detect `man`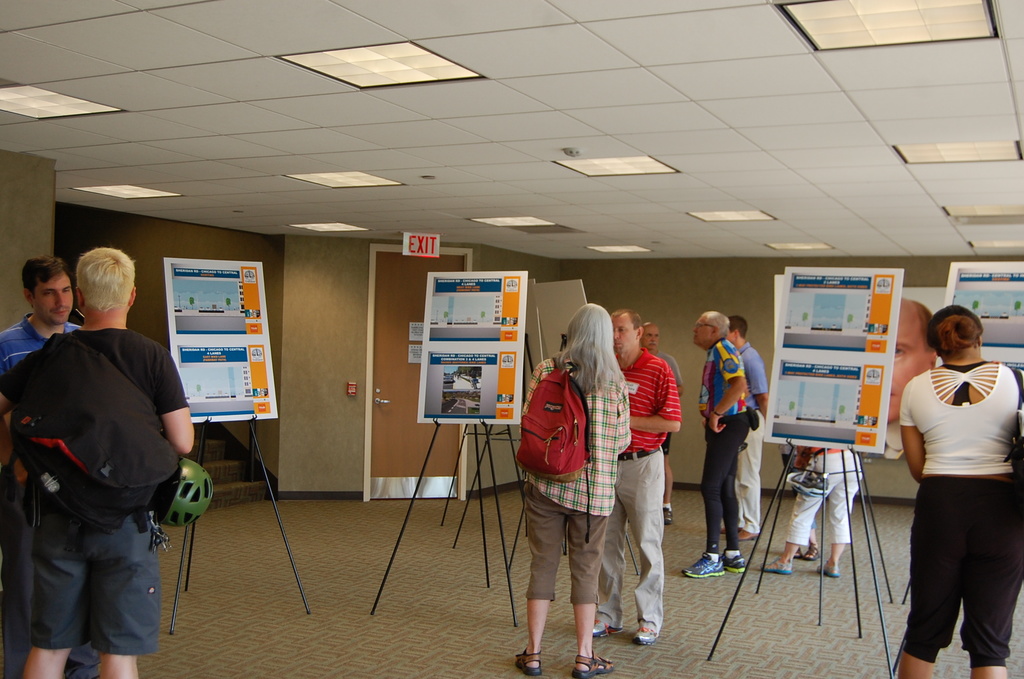
Rect(719, 315, 773, 544)
